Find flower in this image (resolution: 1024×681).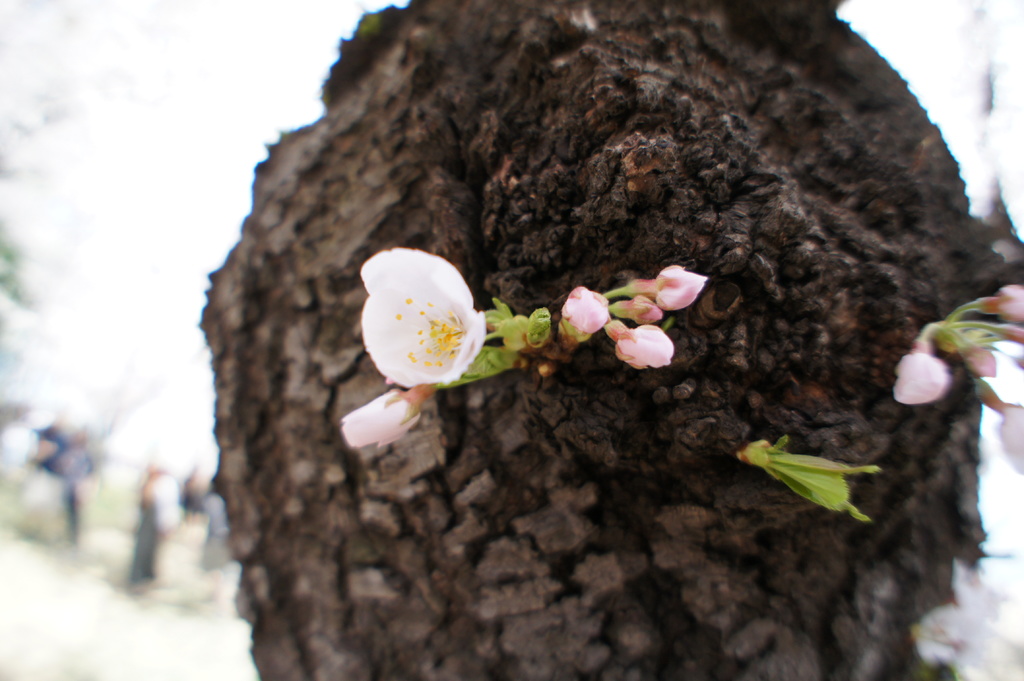
609,316,676,376.
